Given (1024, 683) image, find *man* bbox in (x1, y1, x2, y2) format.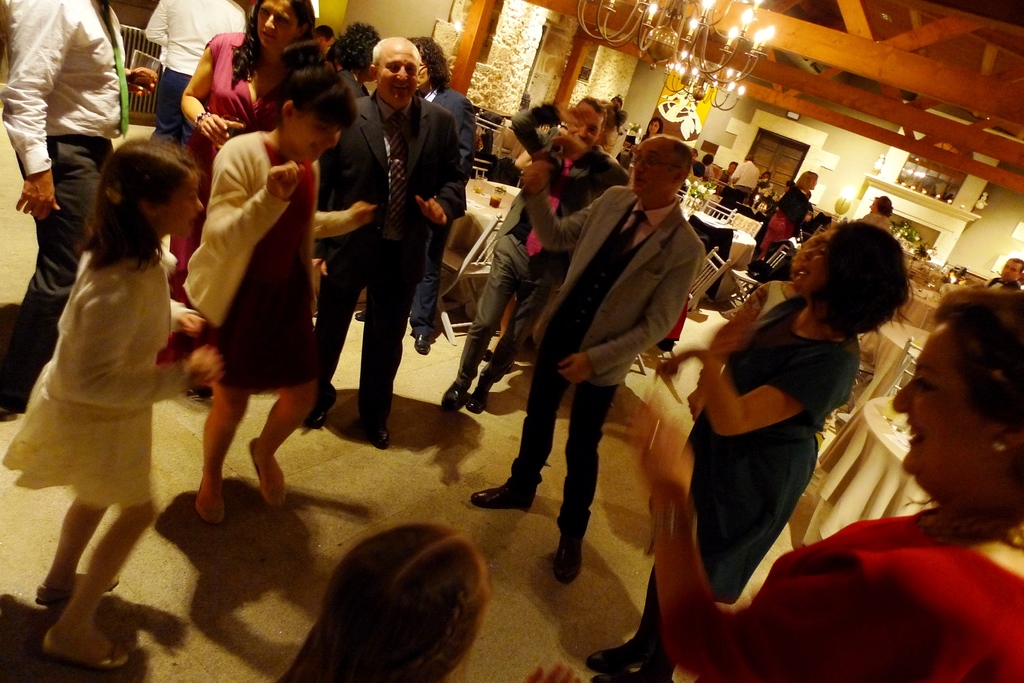
(304, 44, 466, 466).
